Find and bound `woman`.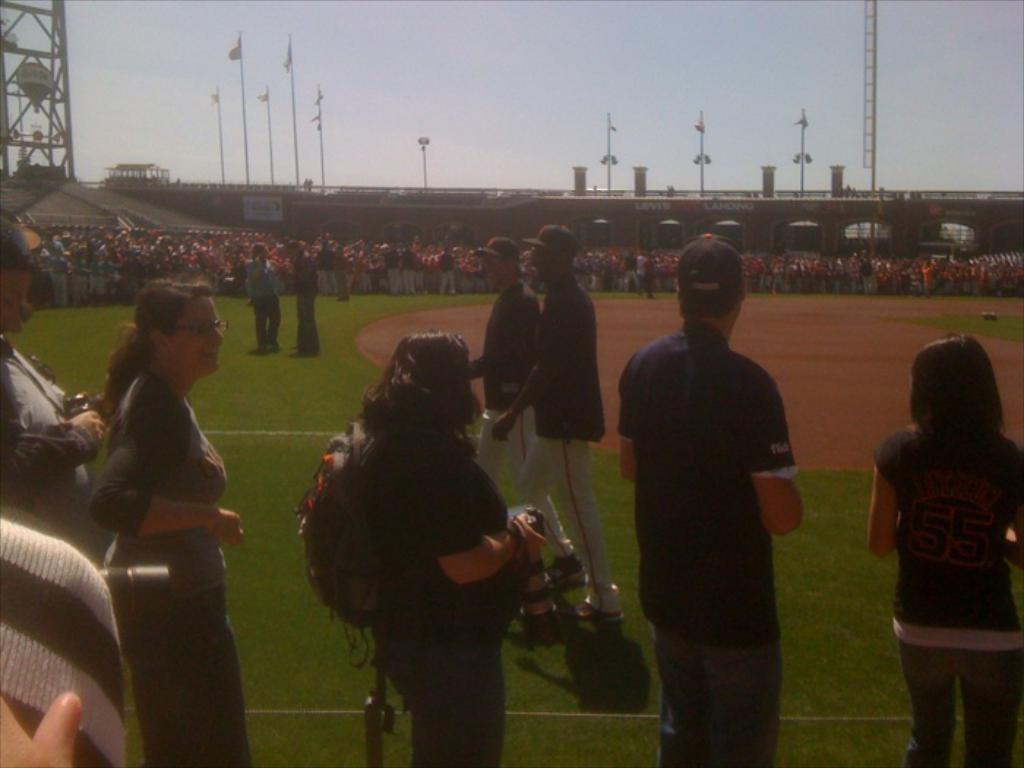
Bound: bbox=(94, 272, 297, 750).
